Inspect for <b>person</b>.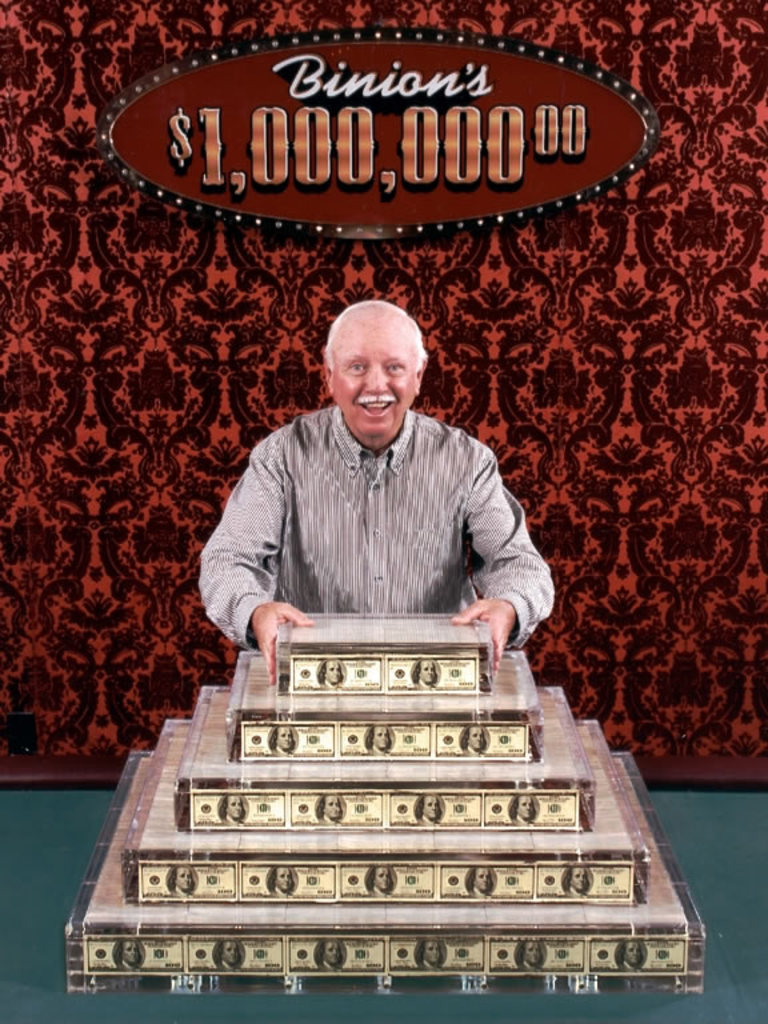
Inspection: (left=265, top=865, right=297, bottom=893).
